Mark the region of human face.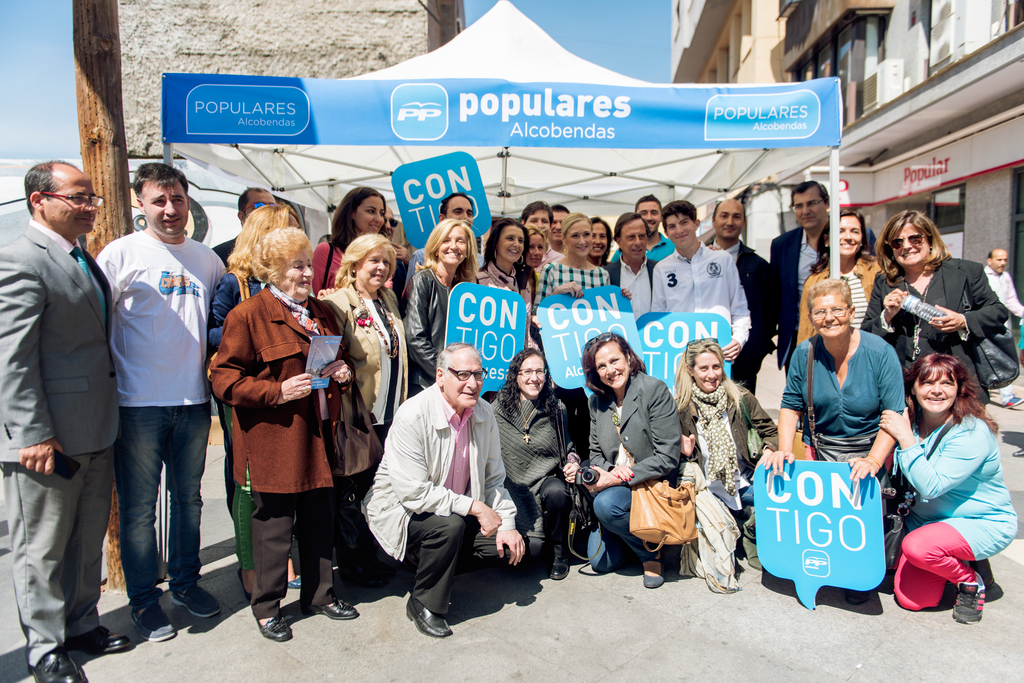
Region: box=[439, 352, 477, 403].
